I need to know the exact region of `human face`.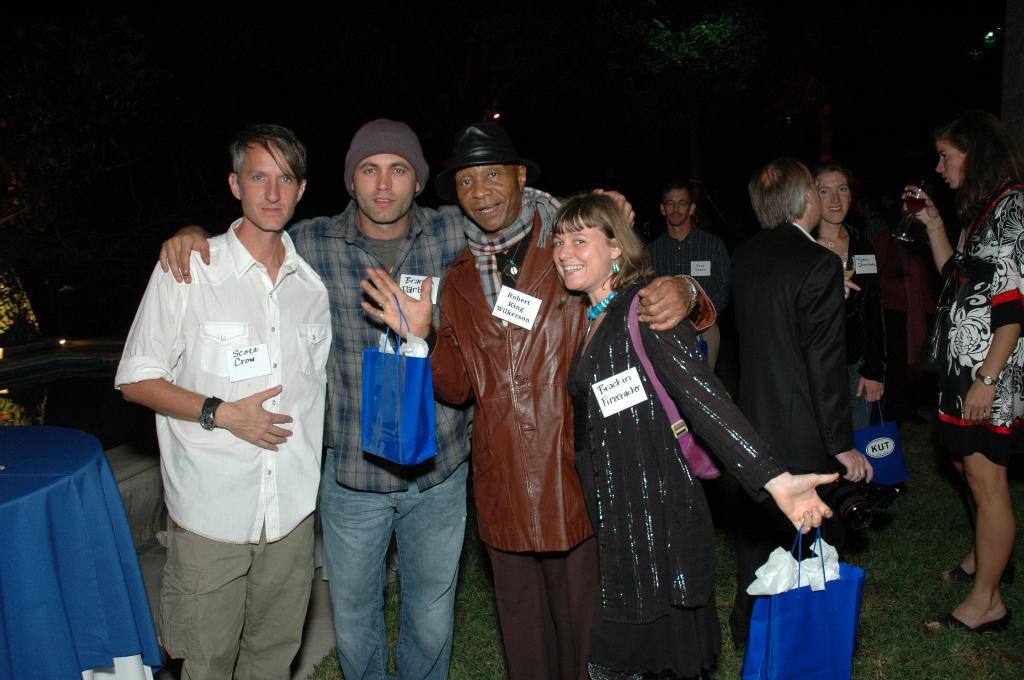
Region: {"left": 553, "top": 215, "right": 609, "bottom": 287}.
